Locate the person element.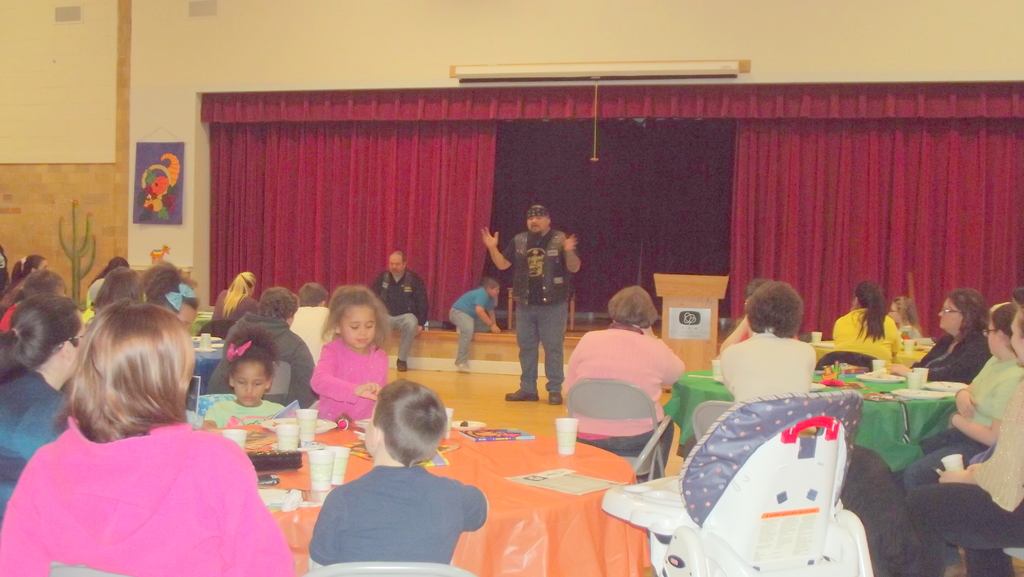
Element bbox: left=828, top=274, right=899, bottom=370.
